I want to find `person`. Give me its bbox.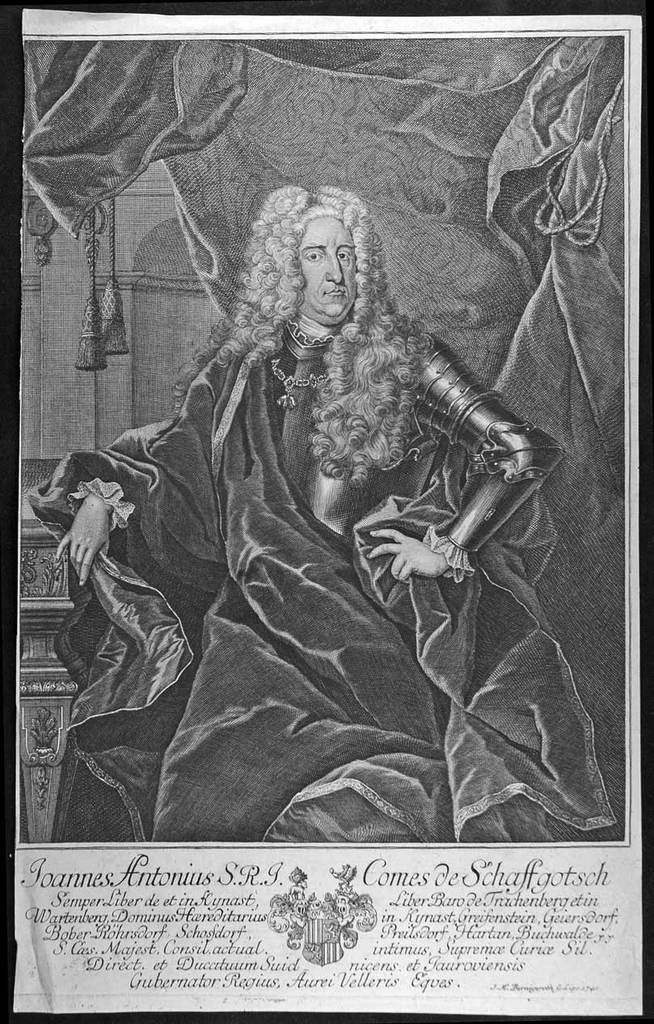
crop(25, 183, 614, 846).
